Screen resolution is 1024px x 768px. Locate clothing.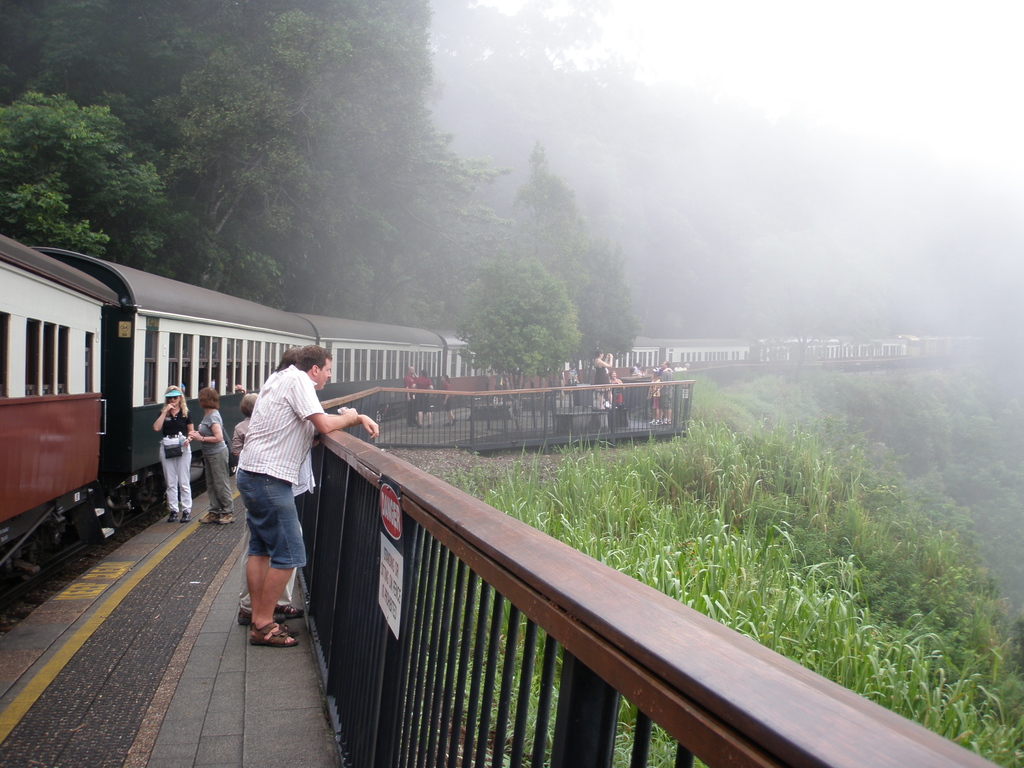
l=412, t=374, r=433, b=413.
